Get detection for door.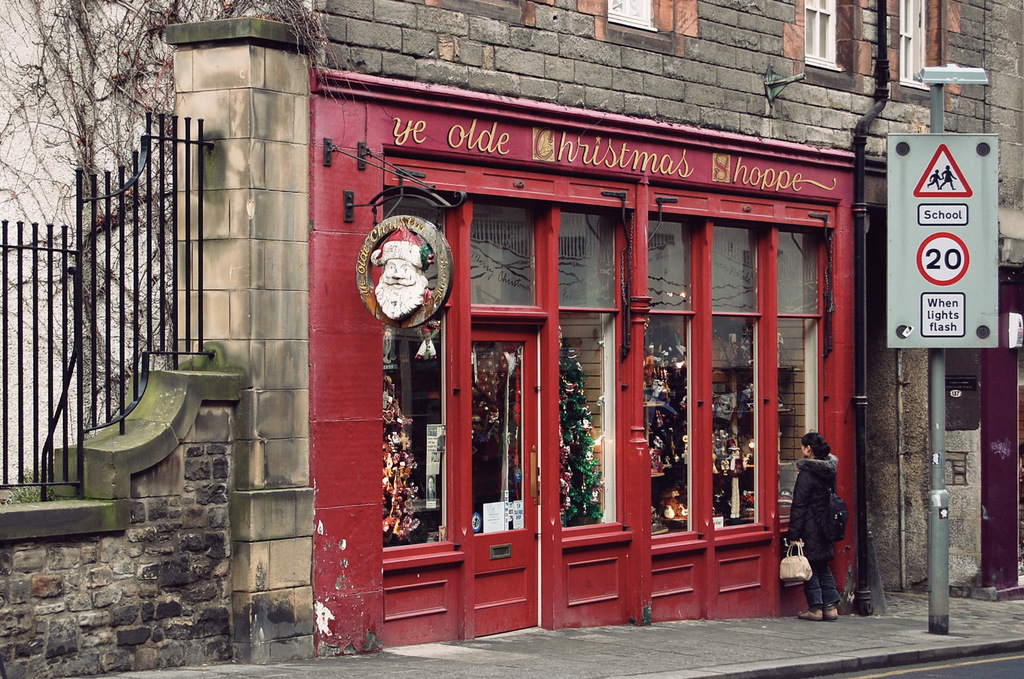
Detection: x1=472, y1=323, x2=539, y2=633.
